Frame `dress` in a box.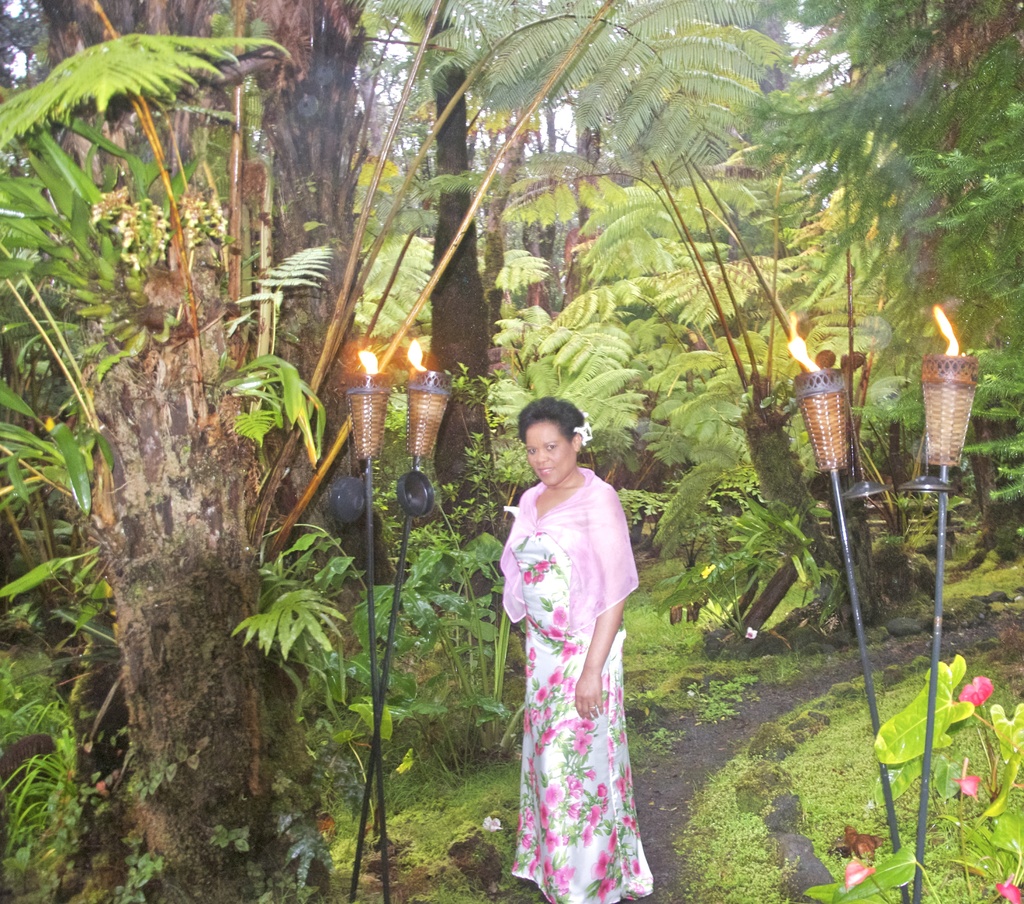
rect(515, 442, 662, 876).
